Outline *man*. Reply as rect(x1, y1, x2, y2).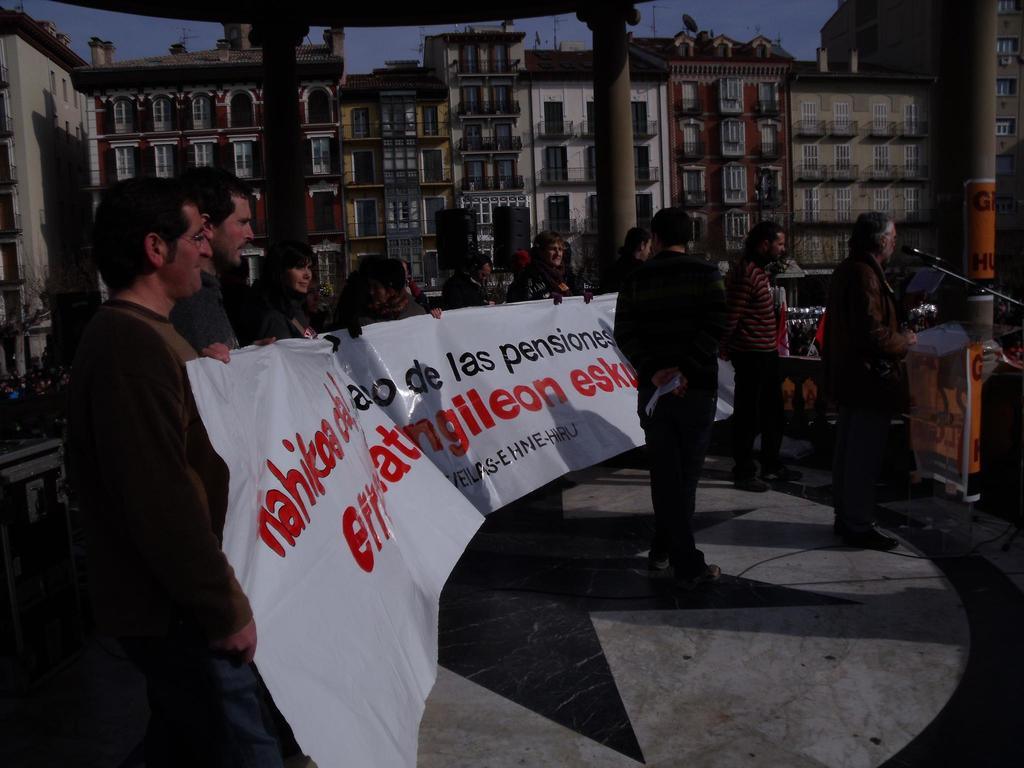
rect(40, 156, 260, 736).
